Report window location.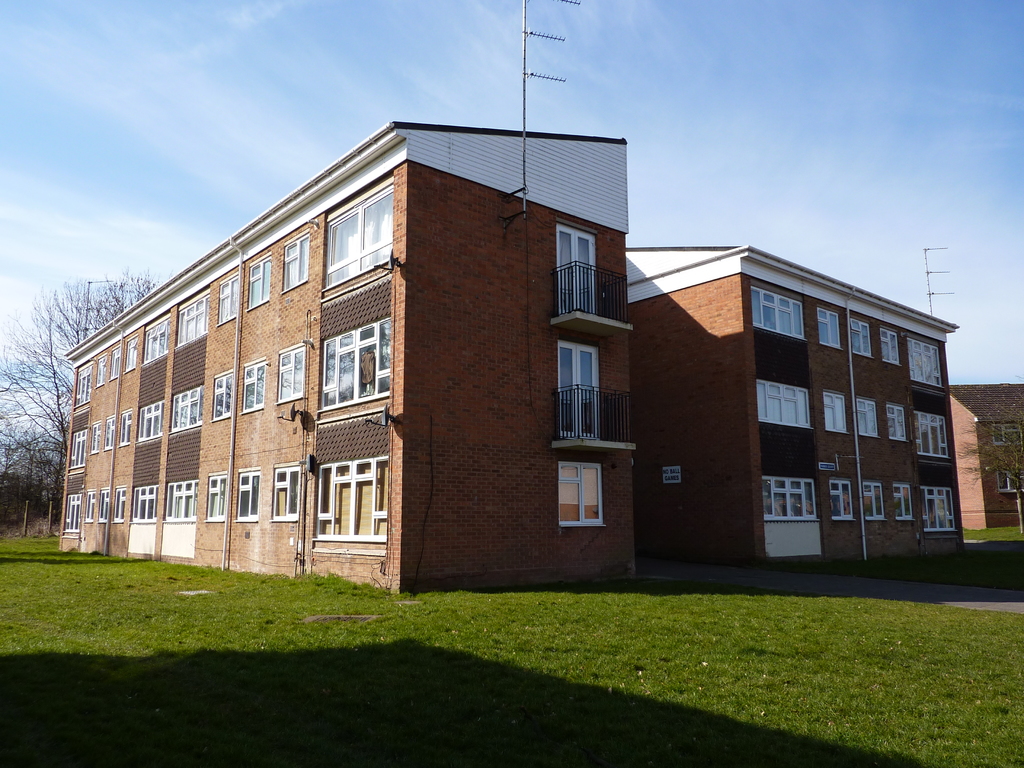
Report: Rect(757, 381, 812, 426).
